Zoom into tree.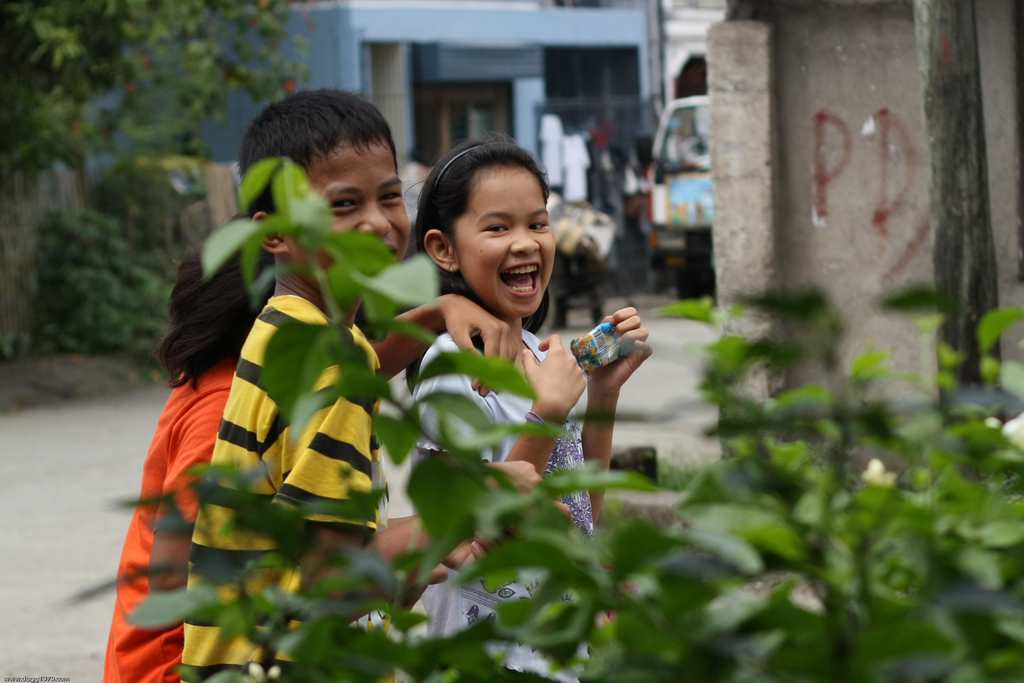
Zoom target: box(3, 1, 319, 358).
